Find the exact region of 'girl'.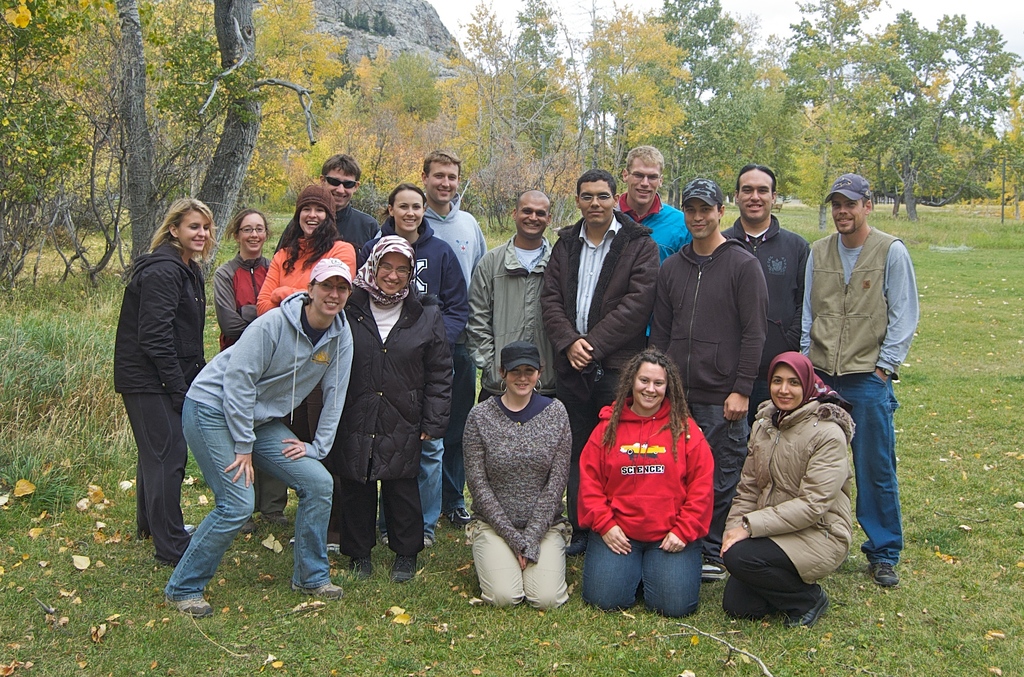
Exact region: box=[253, 182, 358, 556].
